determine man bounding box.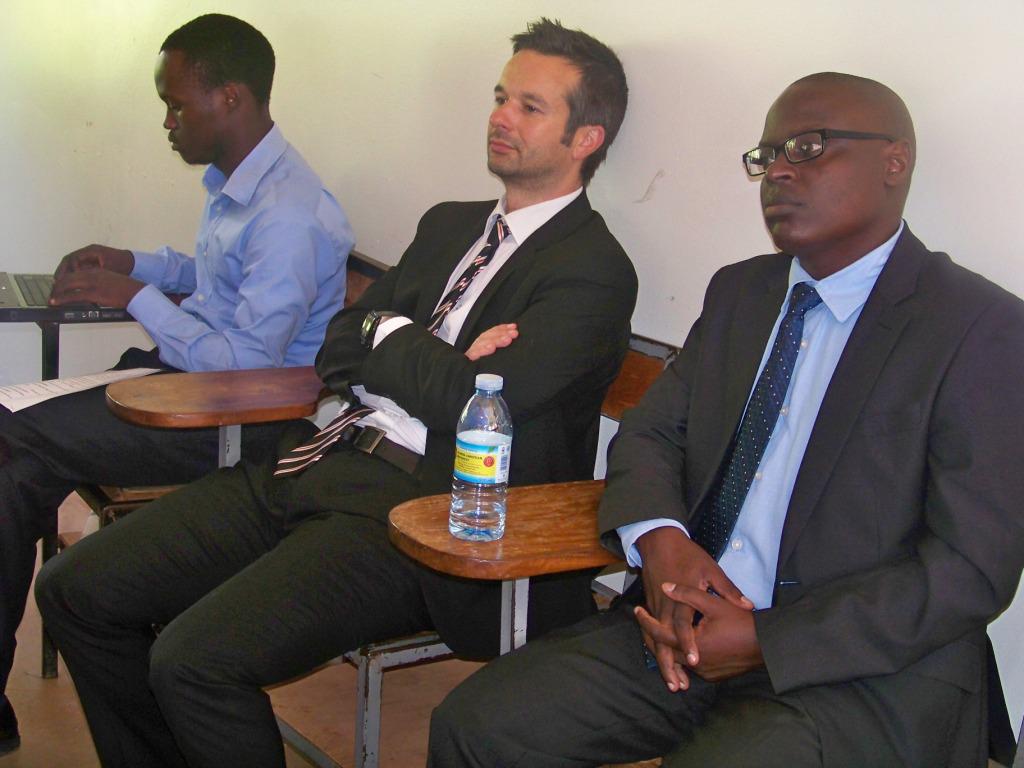
Determined: <box>28,13,638,767</box>.
